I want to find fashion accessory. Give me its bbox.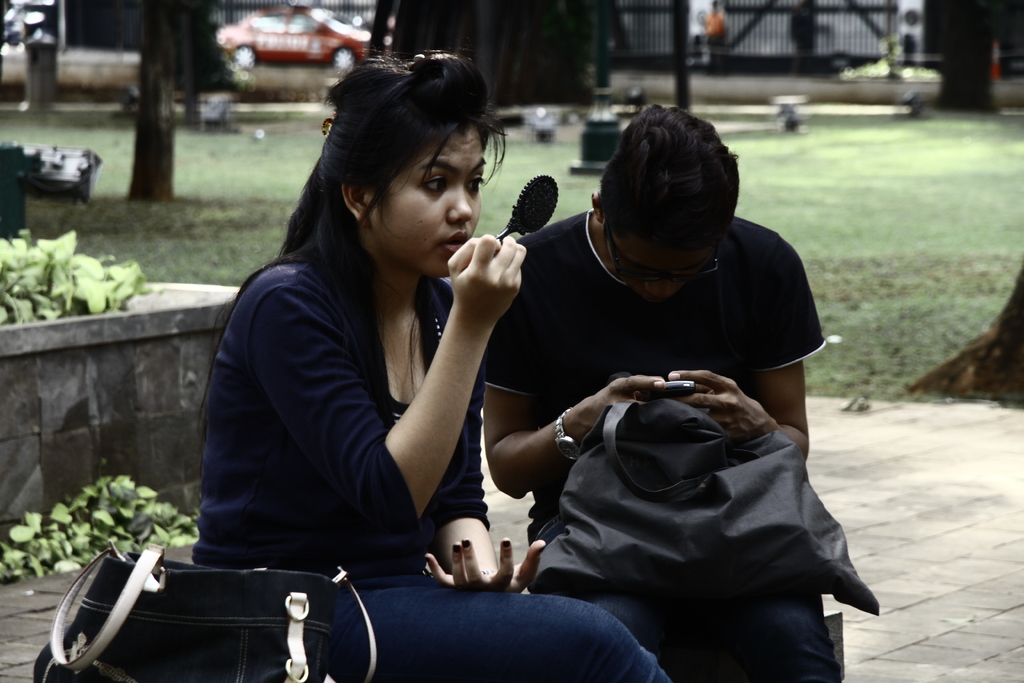
462, 540, 471, 548.
